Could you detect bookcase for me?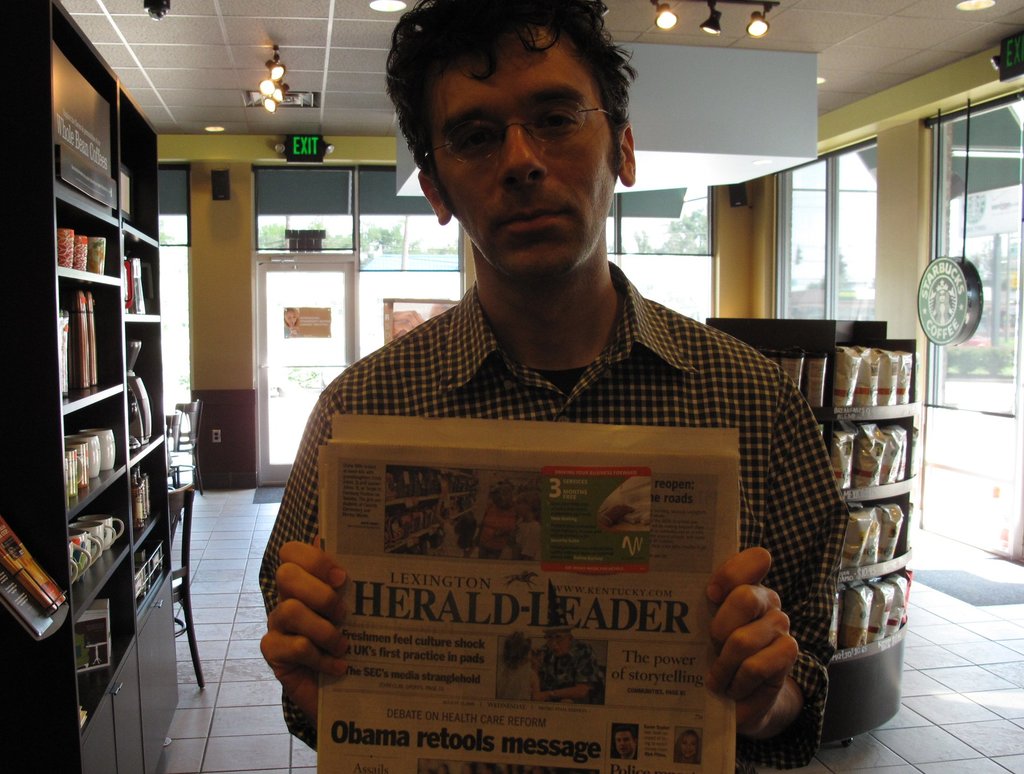
Detection result: (left=0, top=0, right=163, bottom=736).
